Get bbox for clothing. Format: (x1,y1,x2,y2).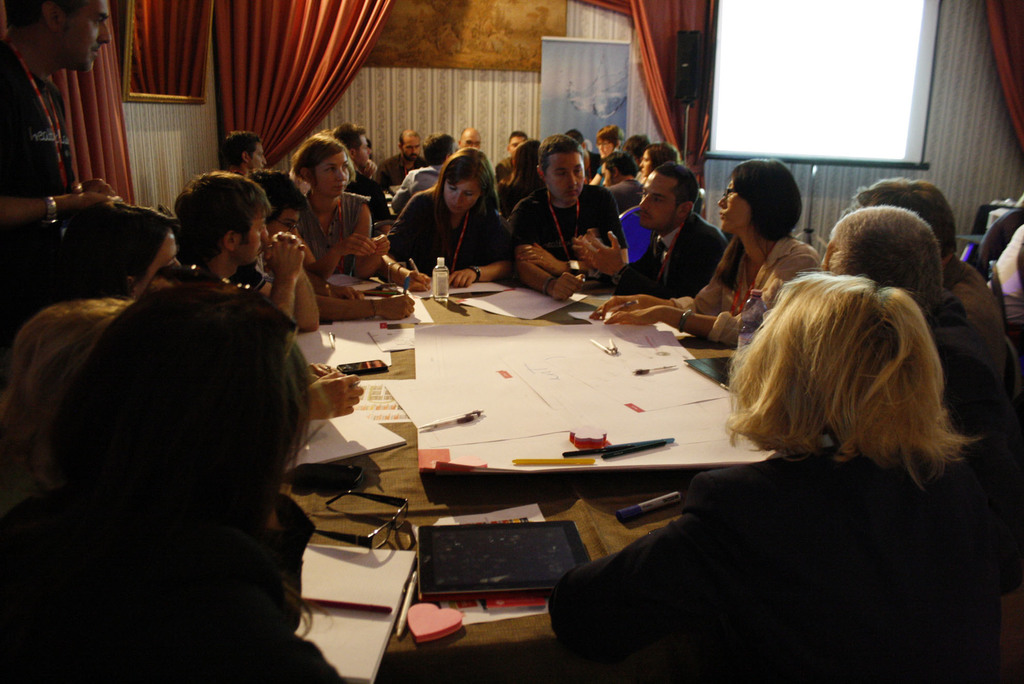
(522,183,637,299).
